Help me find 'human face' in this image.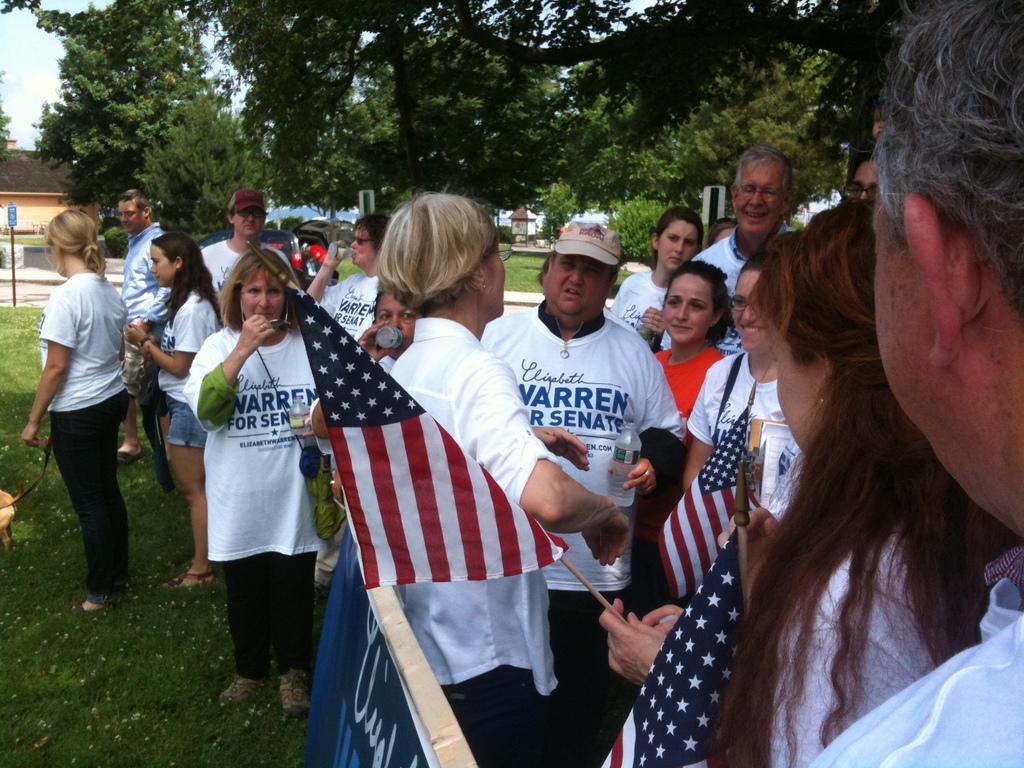
Found it: bbox(771, 331, 819, 451).
